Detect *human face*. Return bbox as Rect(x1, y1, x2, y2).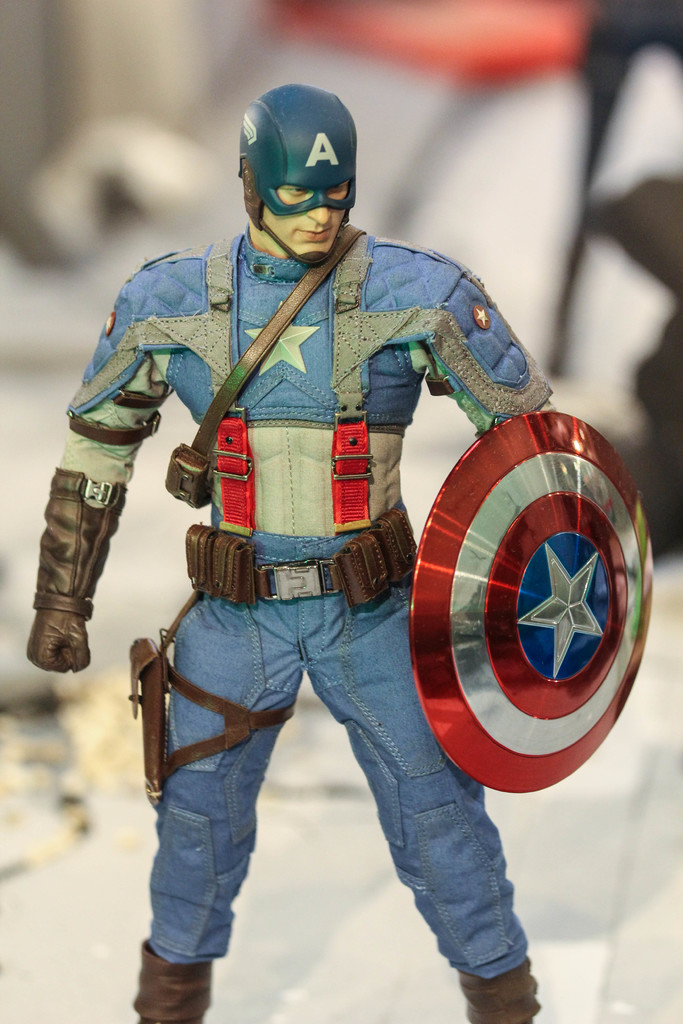
Rect(258, 185, 349, 262).
